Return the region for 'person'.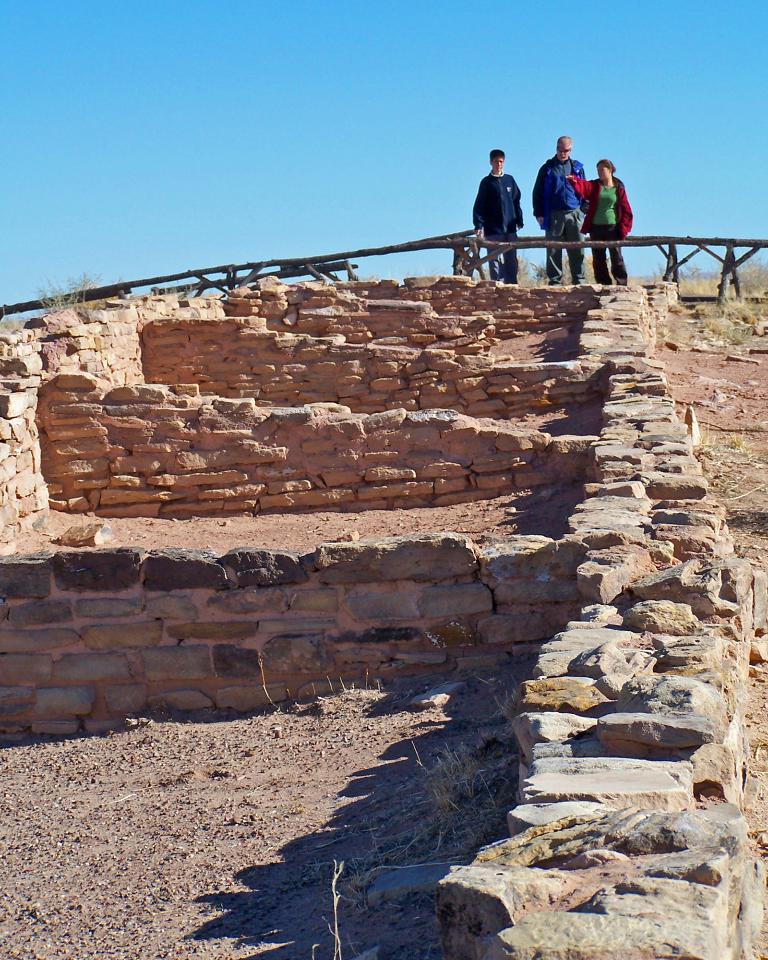
{"x1": 469, "y1": 138, "x2": 529, "y2": 260}.
